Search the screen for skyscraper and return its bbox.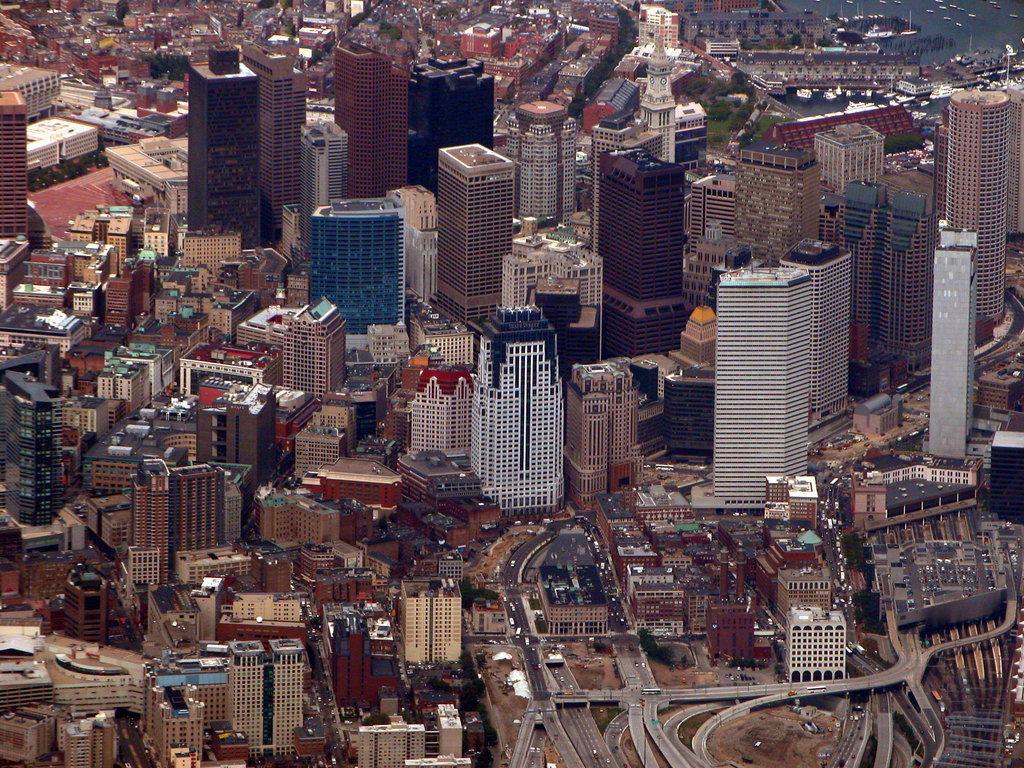
Found: Rect(845, 184, 938, 386).
